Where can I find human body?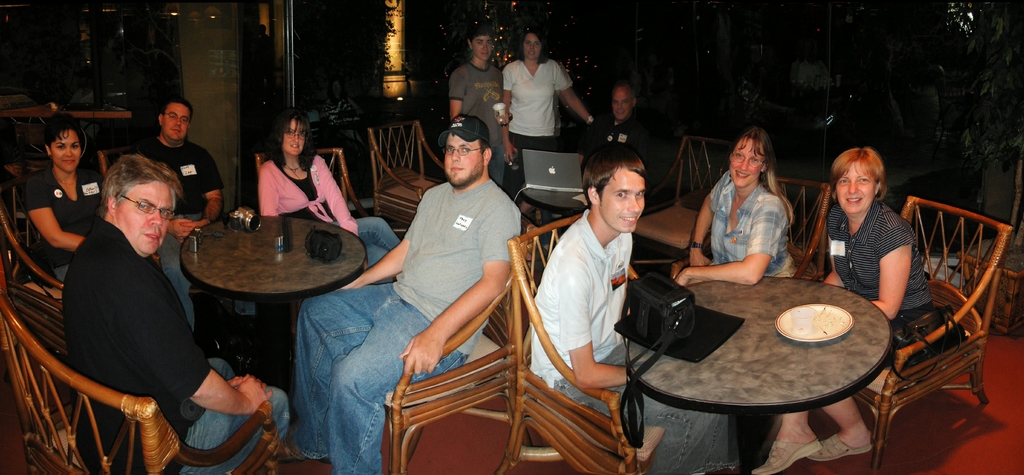
You can find it at {"left": 589, "top": 85, "right": 650, "bottom": 167}.
